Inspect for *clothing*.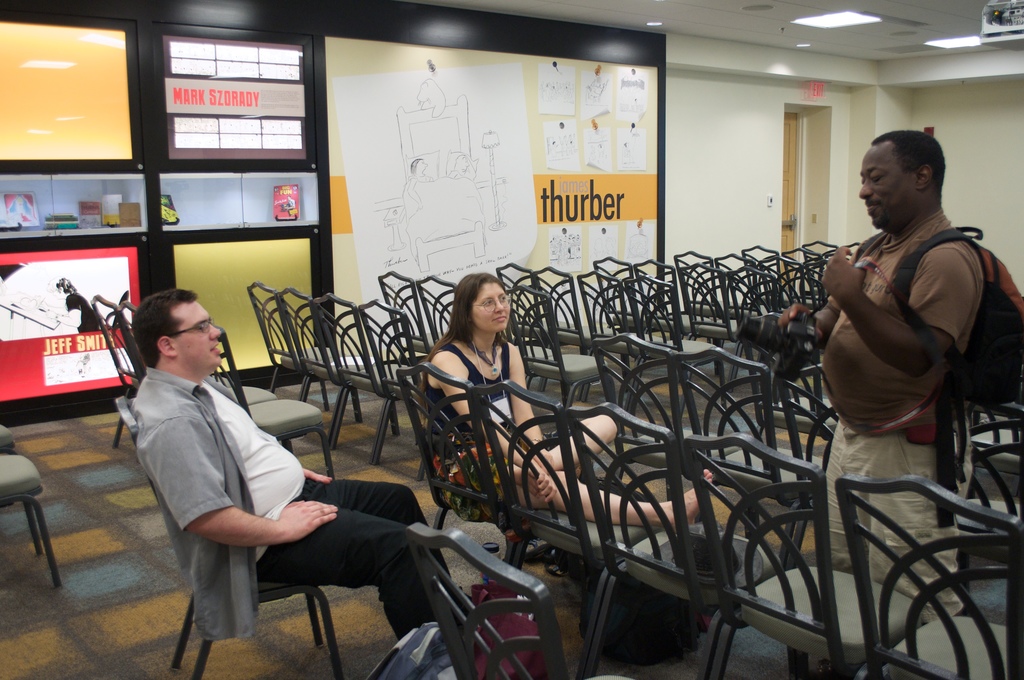
Inspection: 819, 204, 984, 617.
